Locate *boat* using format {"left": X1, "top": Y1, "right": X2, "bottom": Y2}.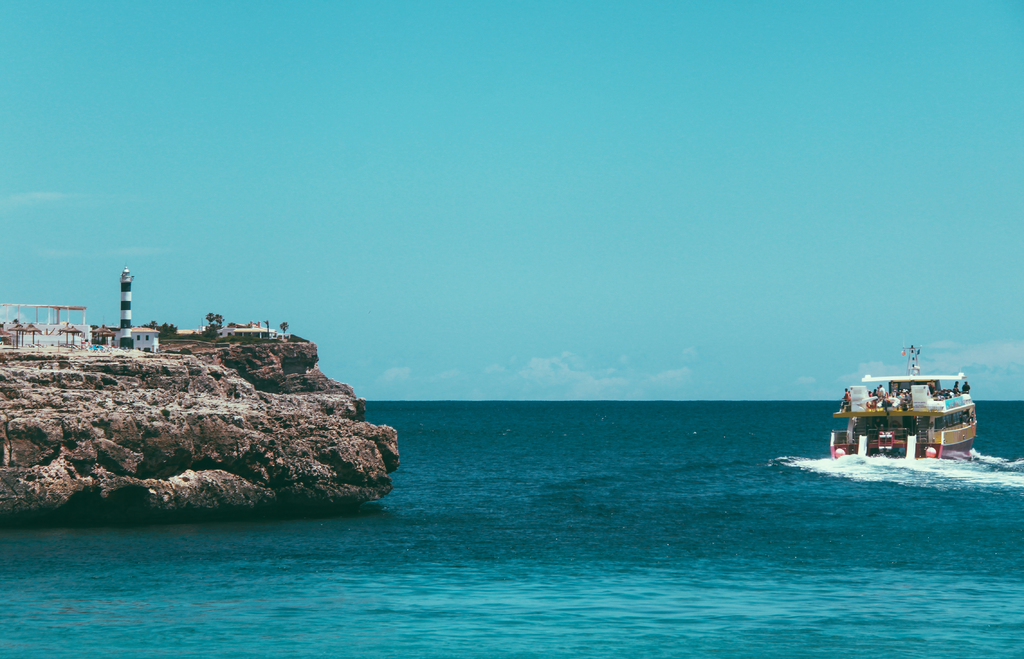
{"left": 829, "top": 345, "right": 998, "bottom": 467}.
